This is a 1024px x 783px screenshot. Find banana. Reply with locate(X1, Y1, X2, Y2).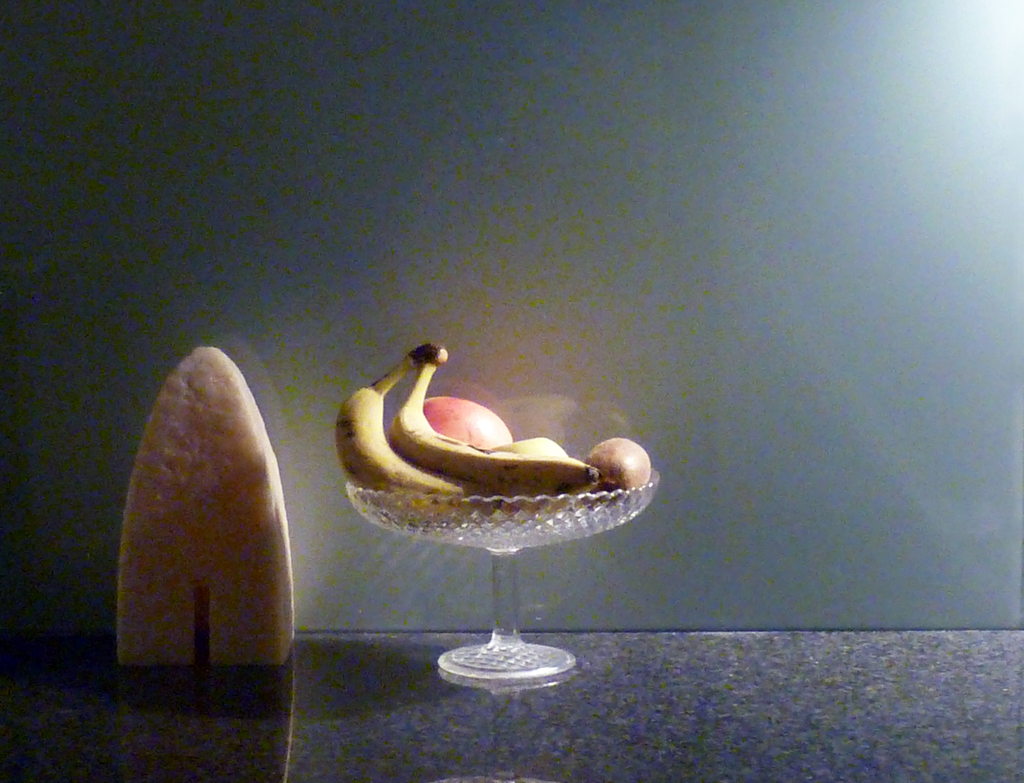
locate(332, 350, 463, 516).
